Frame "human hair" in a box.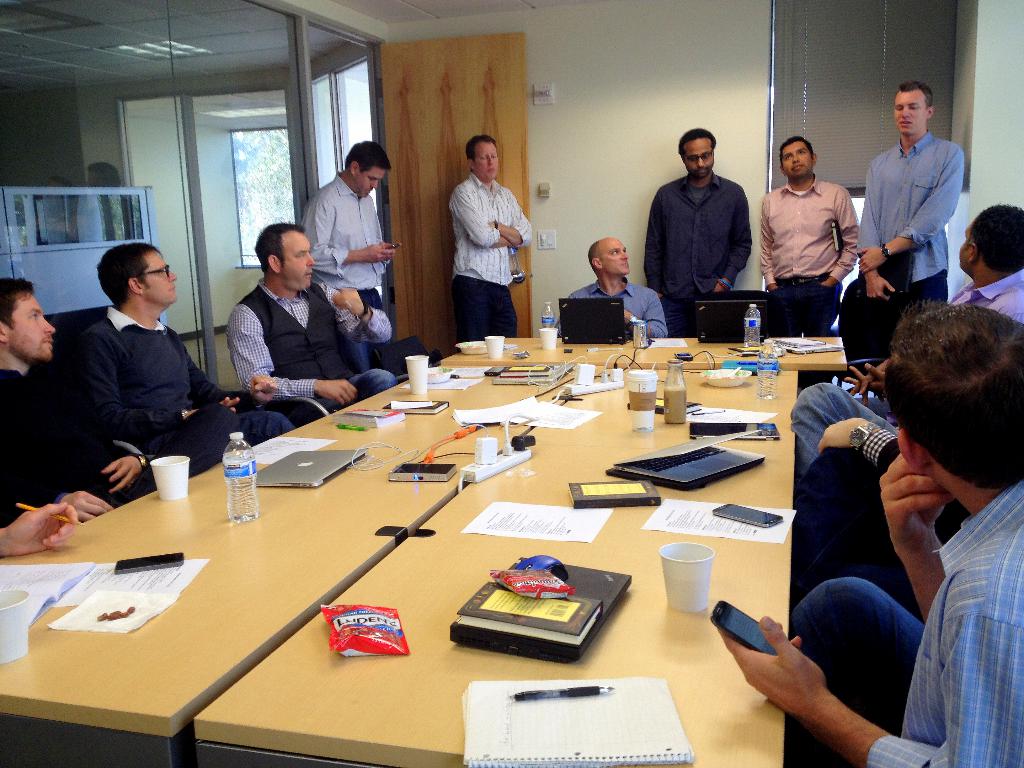
970 204 1023 274.
